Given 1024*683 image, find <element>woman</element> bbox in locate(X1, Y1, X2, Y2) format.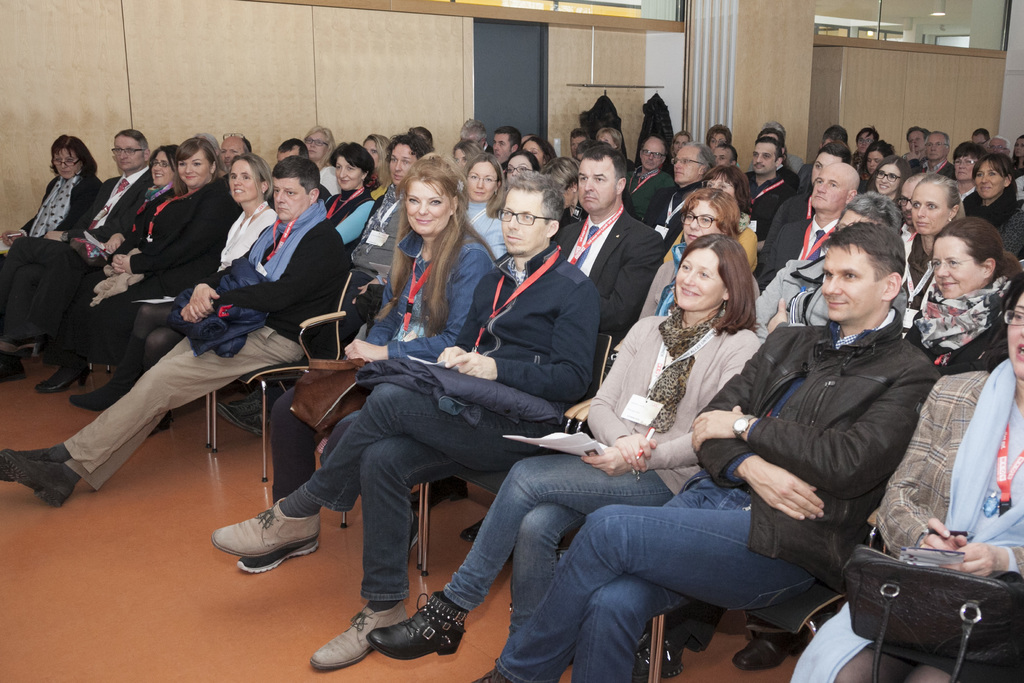
locate(454, 150, 498, 233).
